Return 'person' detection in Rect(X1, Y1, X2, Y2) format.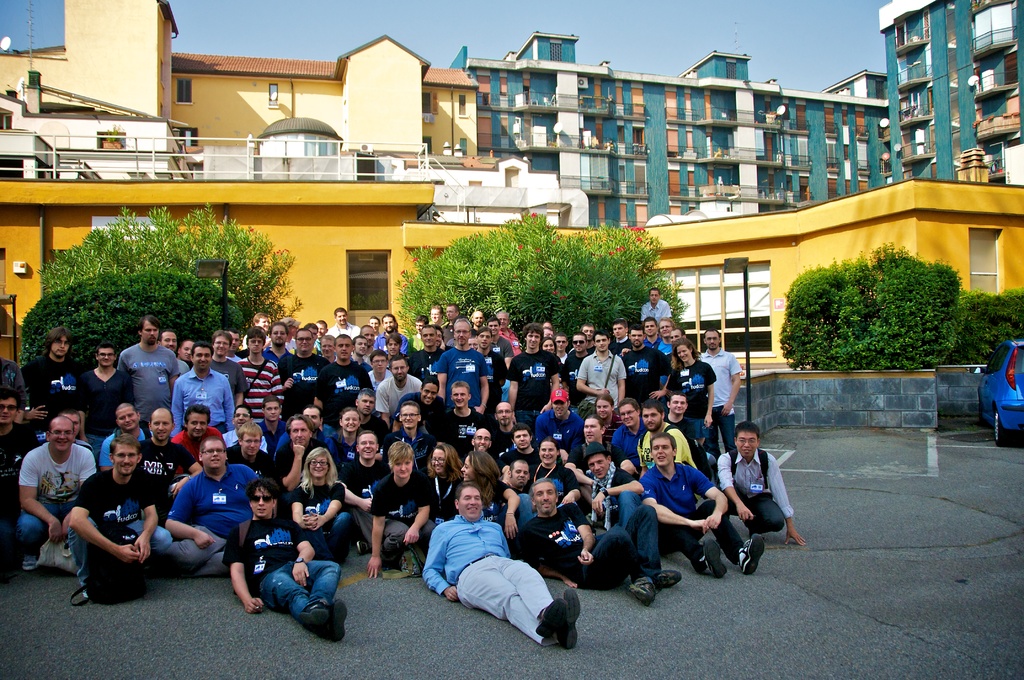
Rect(543, 328, 553, 336).
